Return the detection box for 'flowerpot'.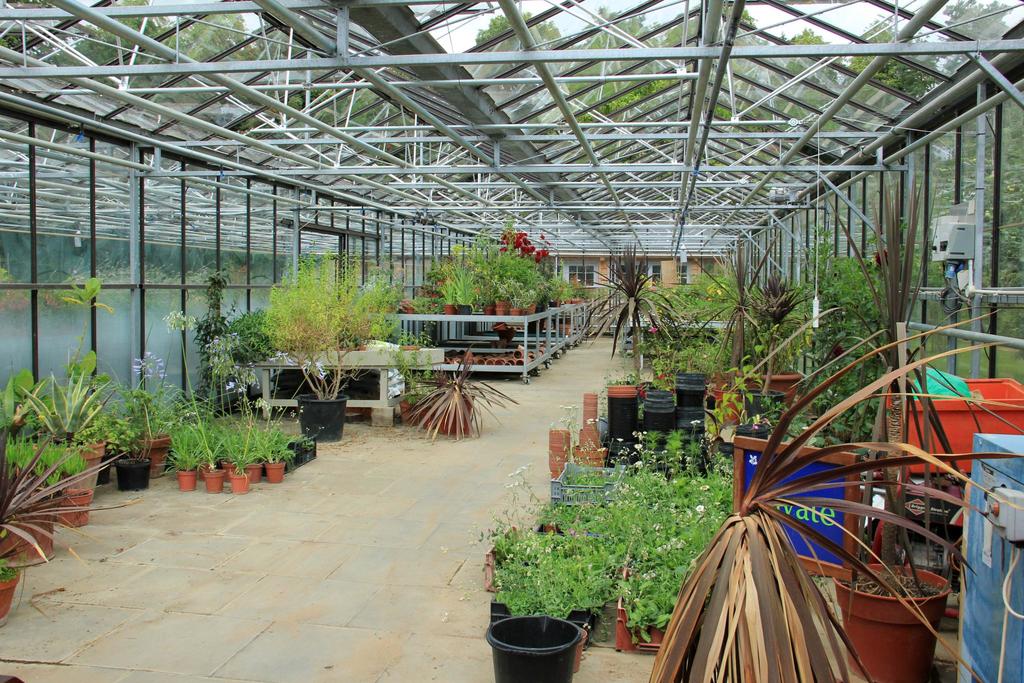
110 450 152 491.
